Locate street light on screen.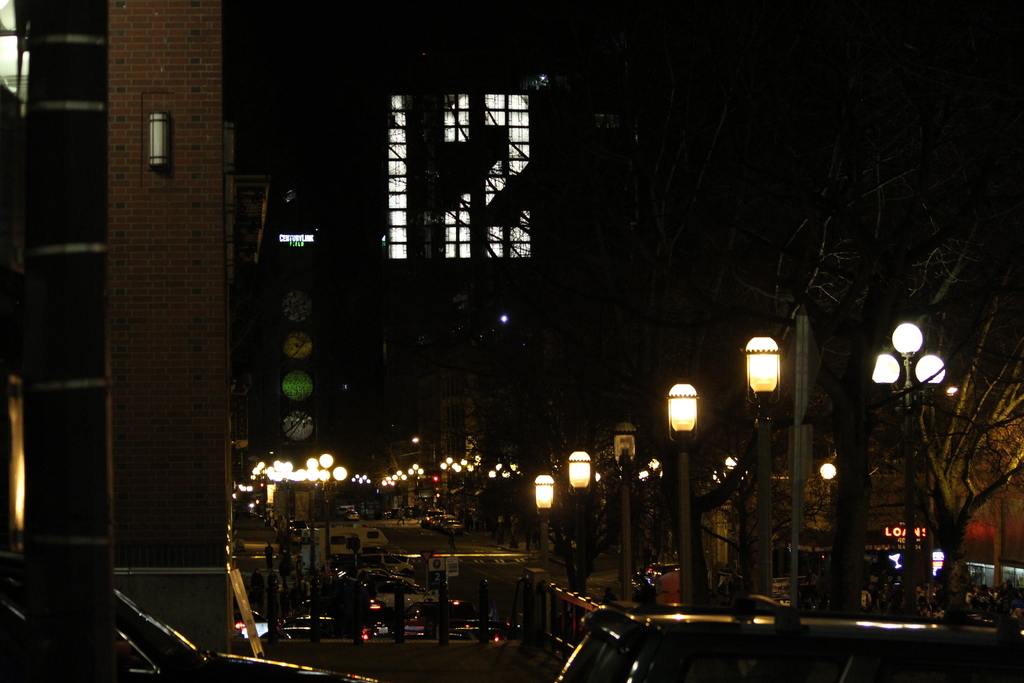
On screen at box(513, 459, 525, 475).
